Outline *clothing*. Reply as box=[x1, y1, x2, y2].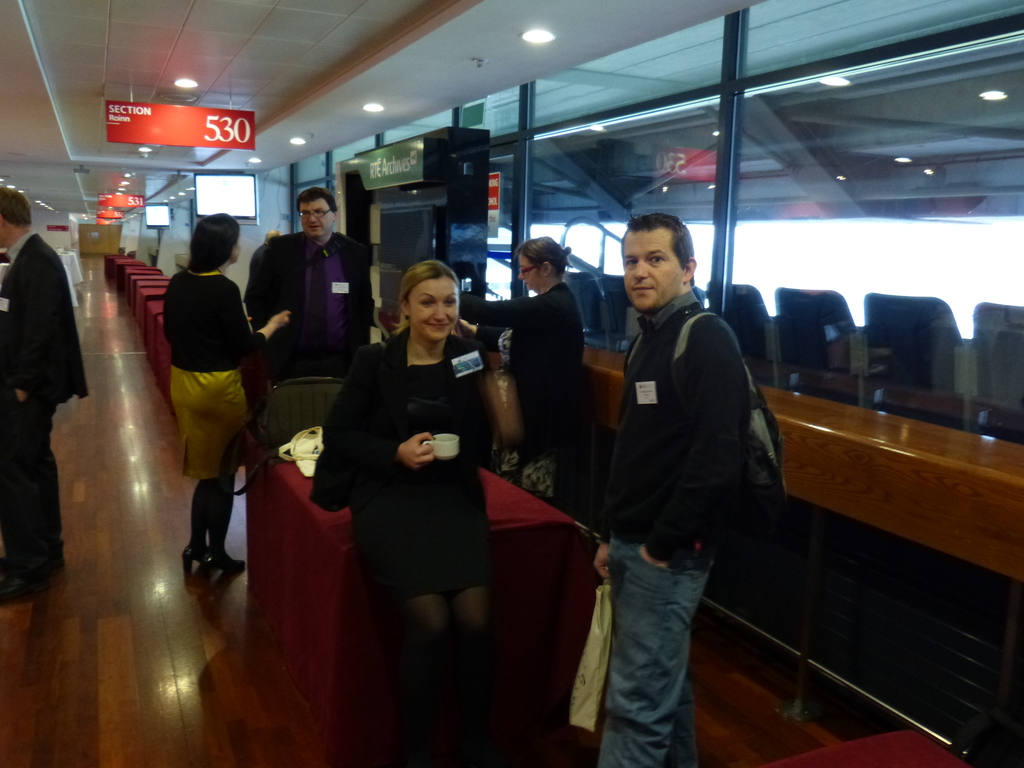
box=[254, 228, 374, 388].
